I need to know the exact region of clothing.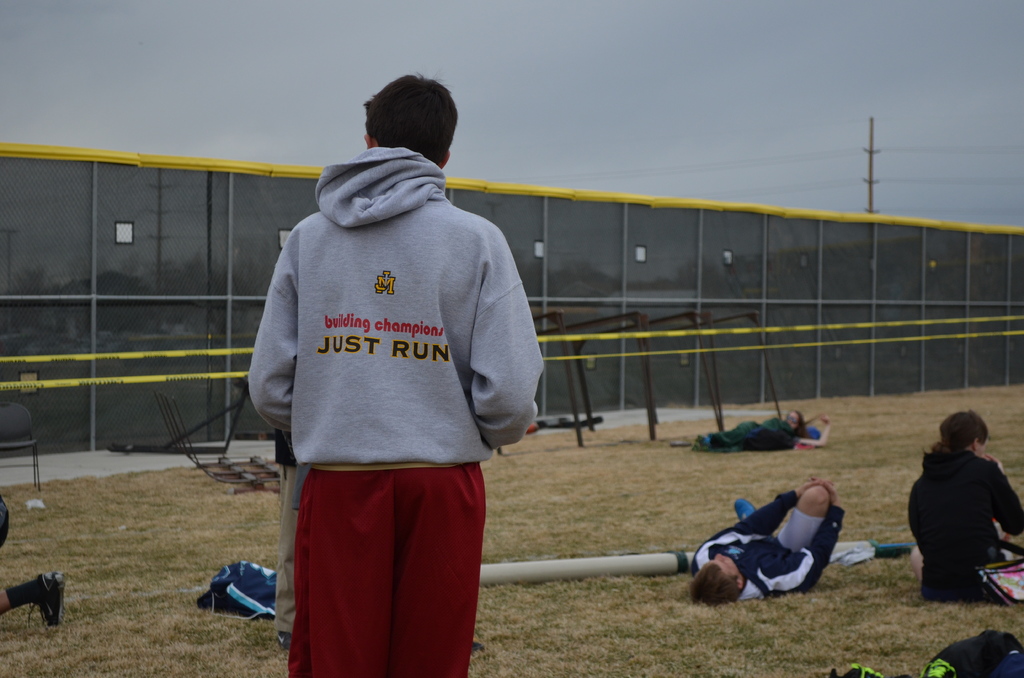
Region: select_region(911, 453, 1014, 602).
